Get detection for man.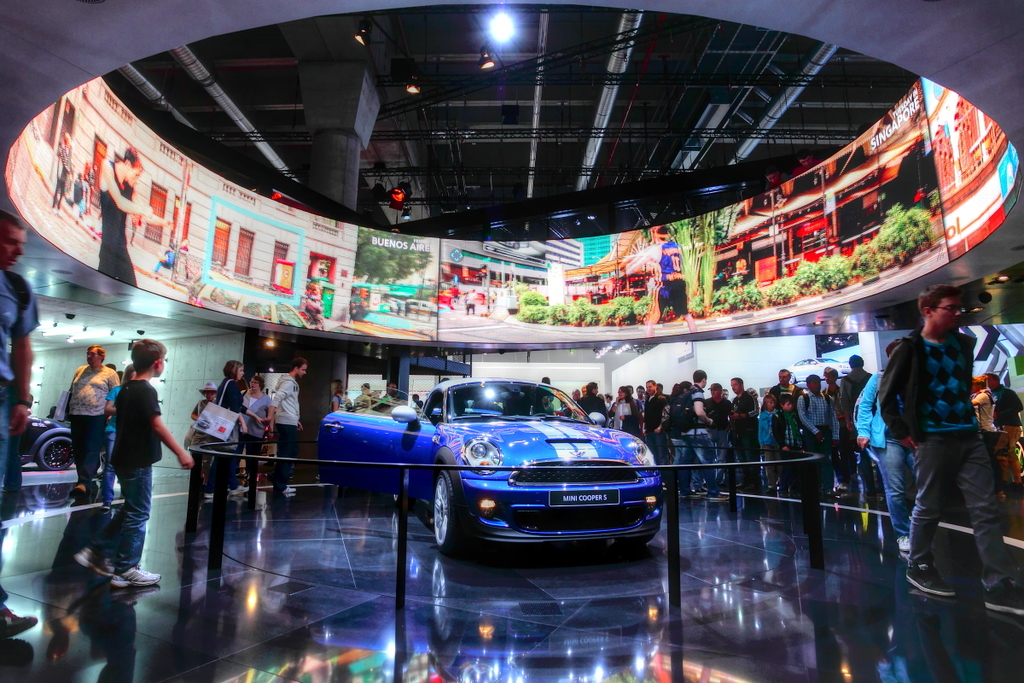
Detection: (819,362,845,485).
